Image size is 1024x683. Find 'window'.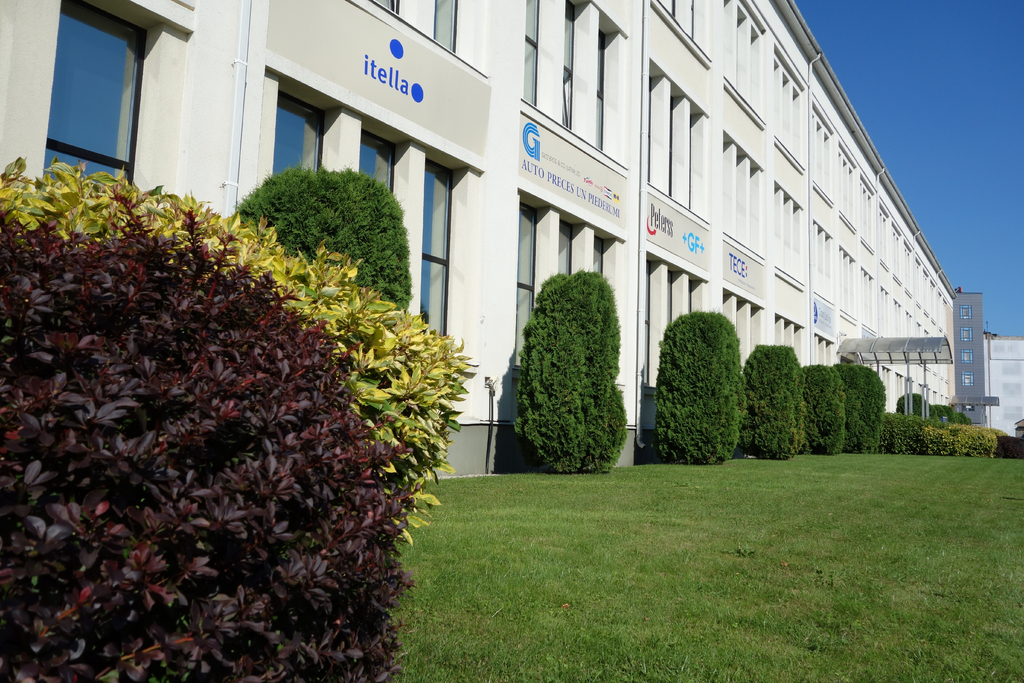
rect(960, 349, 972, 362).
